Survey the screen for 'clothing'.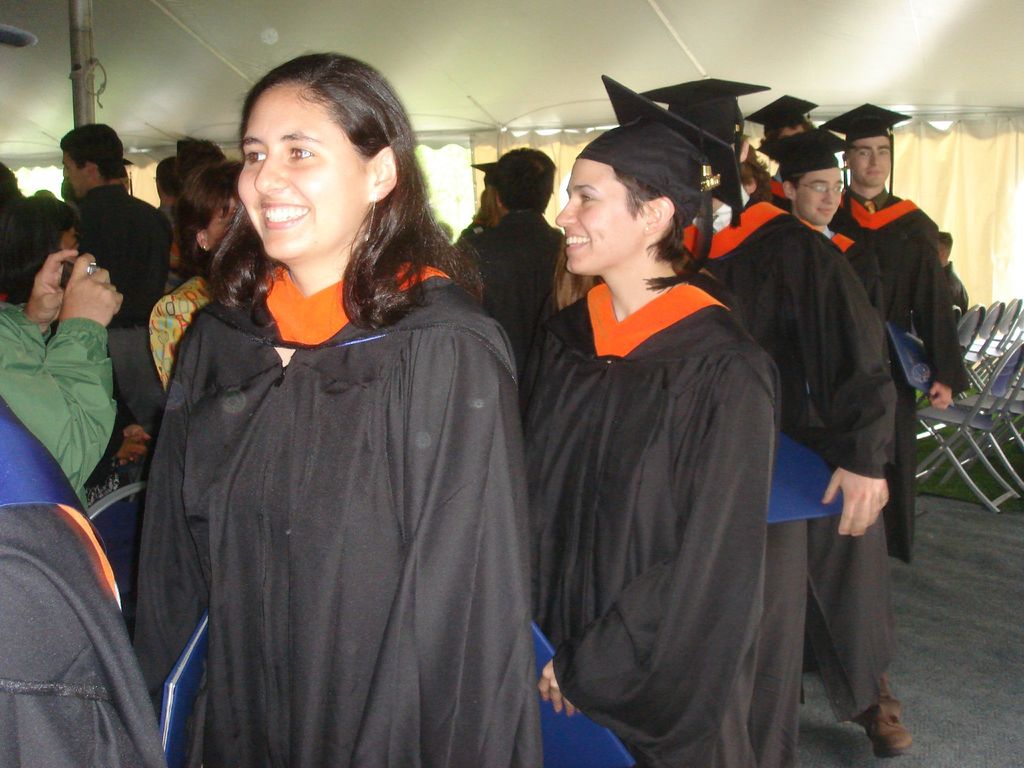
Survey found: pyautogui.locateOnScreen(801, 400, 901, 720).
